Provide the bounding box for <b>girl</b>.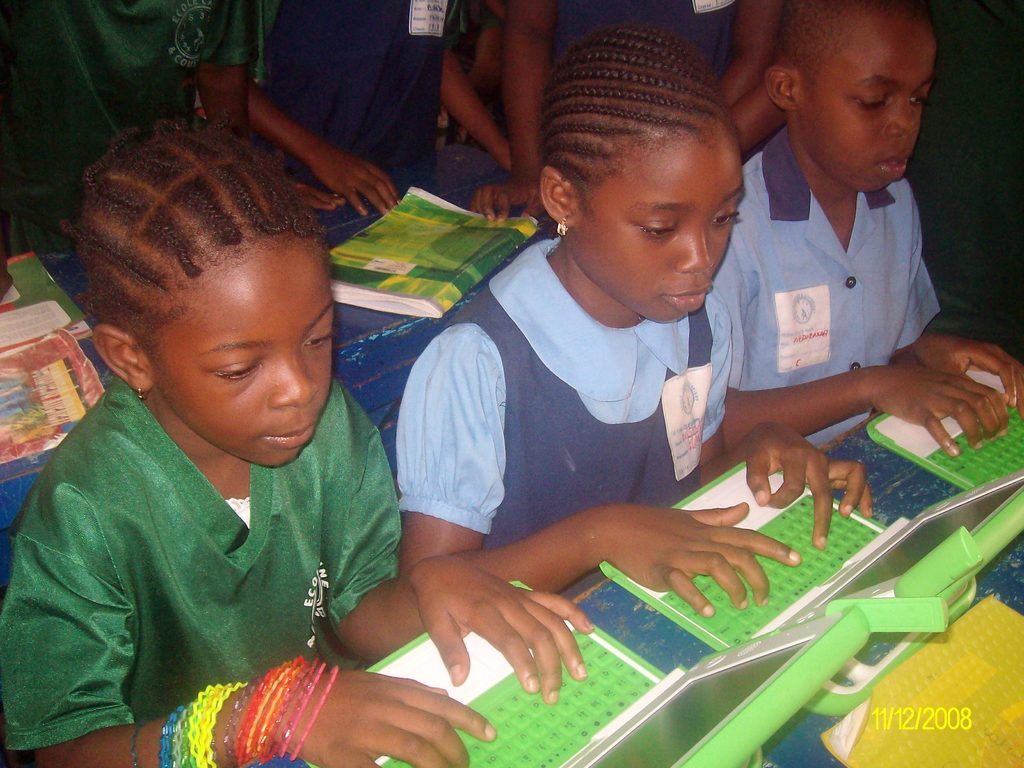
l=0, t=121, r=597, b=767.
